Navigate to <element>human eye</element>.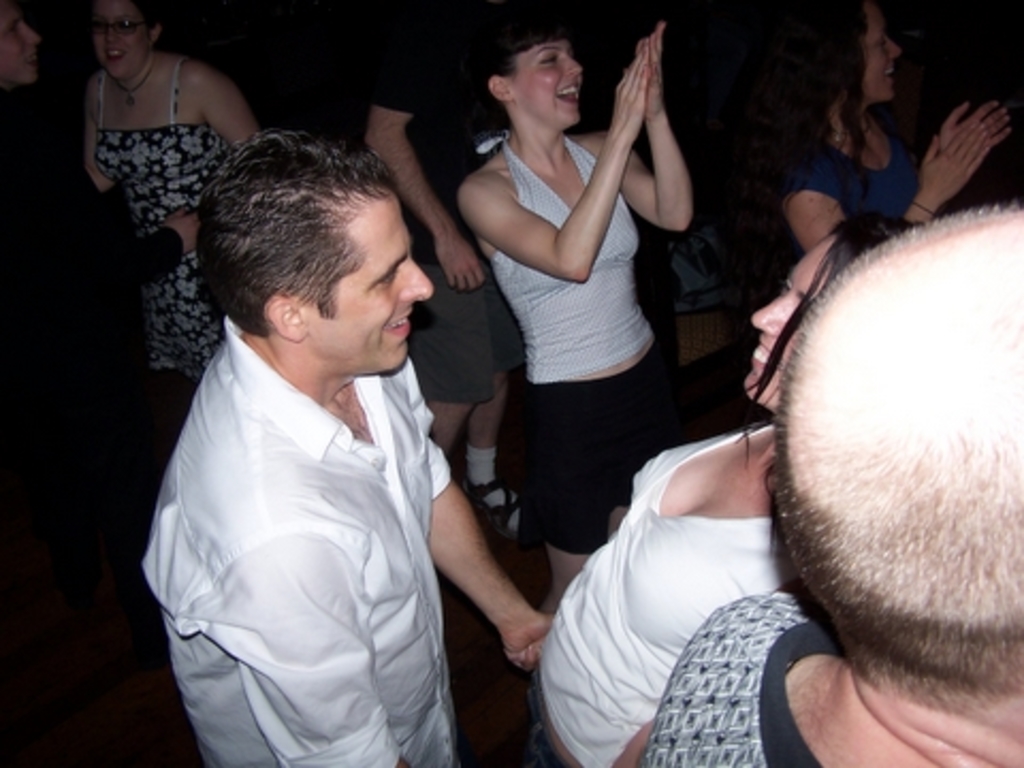
Navigation target: {"left": 115, "top": 19, "right": 134, "bottom": 36}.
